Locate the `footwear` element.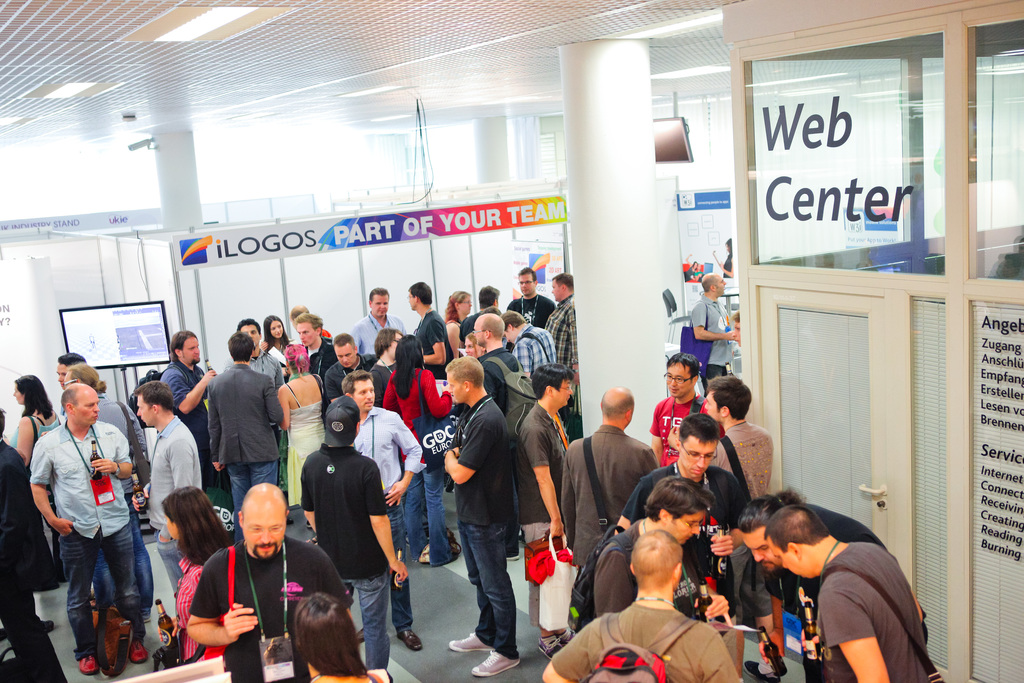
Element bbox: <bbox>127, 641, 152, 663</bbox>.
